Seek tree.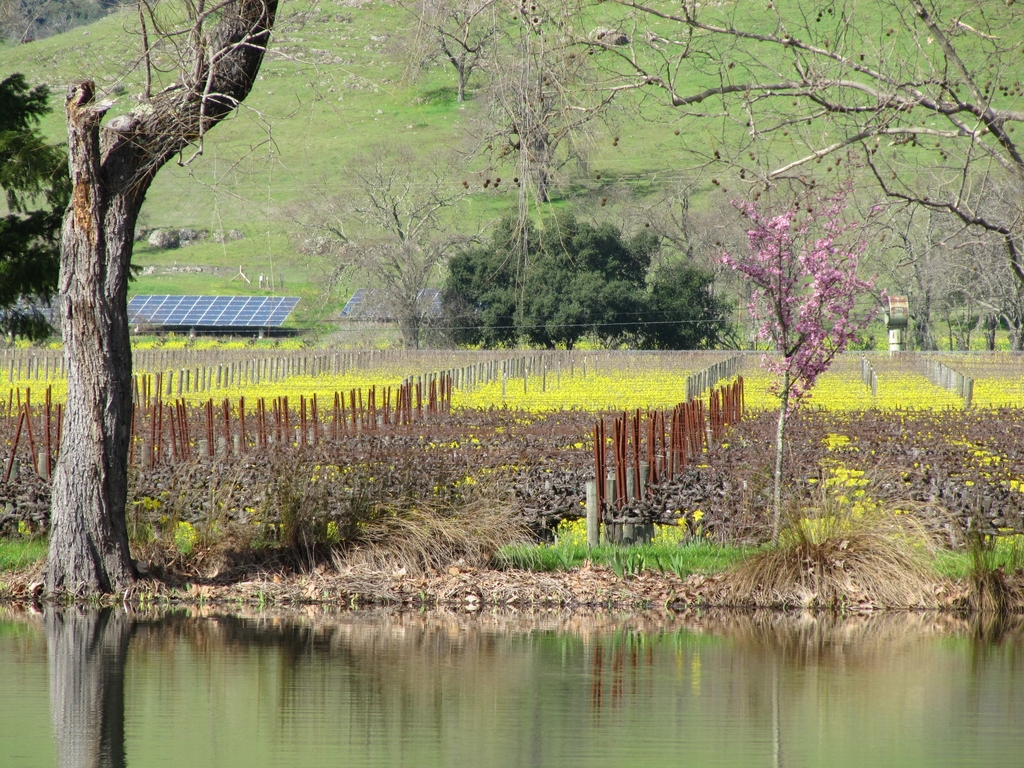
bbox=[49, 0, 282, 590].
